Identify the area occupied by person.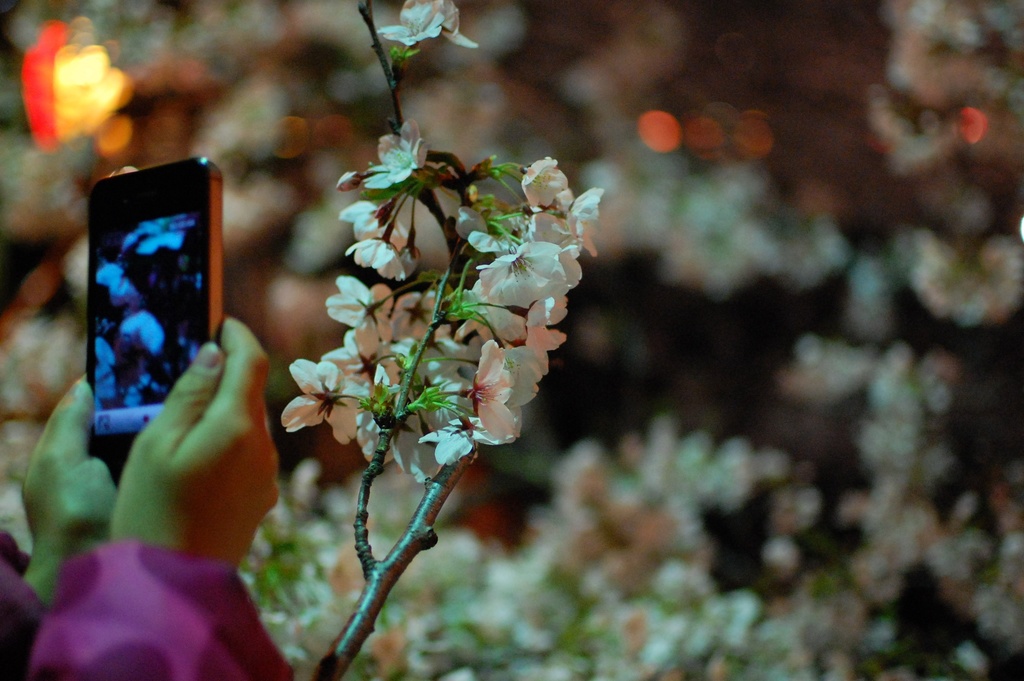
Area: l=0, t=306, r=301, b=680.
